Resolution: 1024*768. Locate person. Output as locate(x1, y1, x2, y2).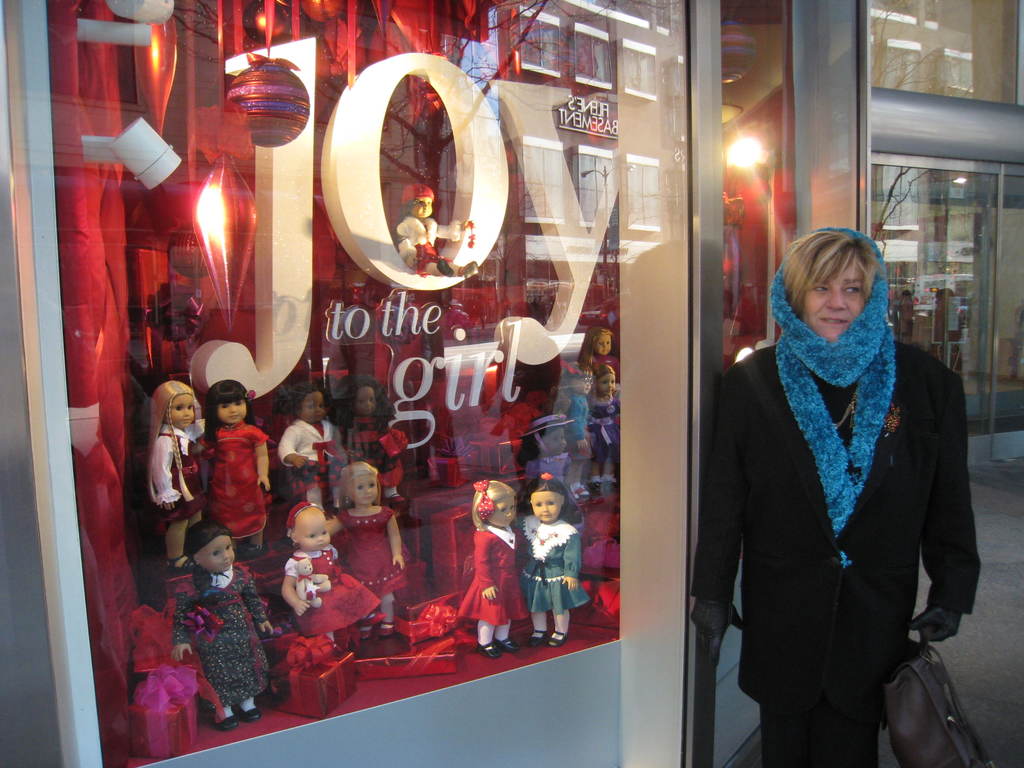
locate(191, 378, 257, 568).
